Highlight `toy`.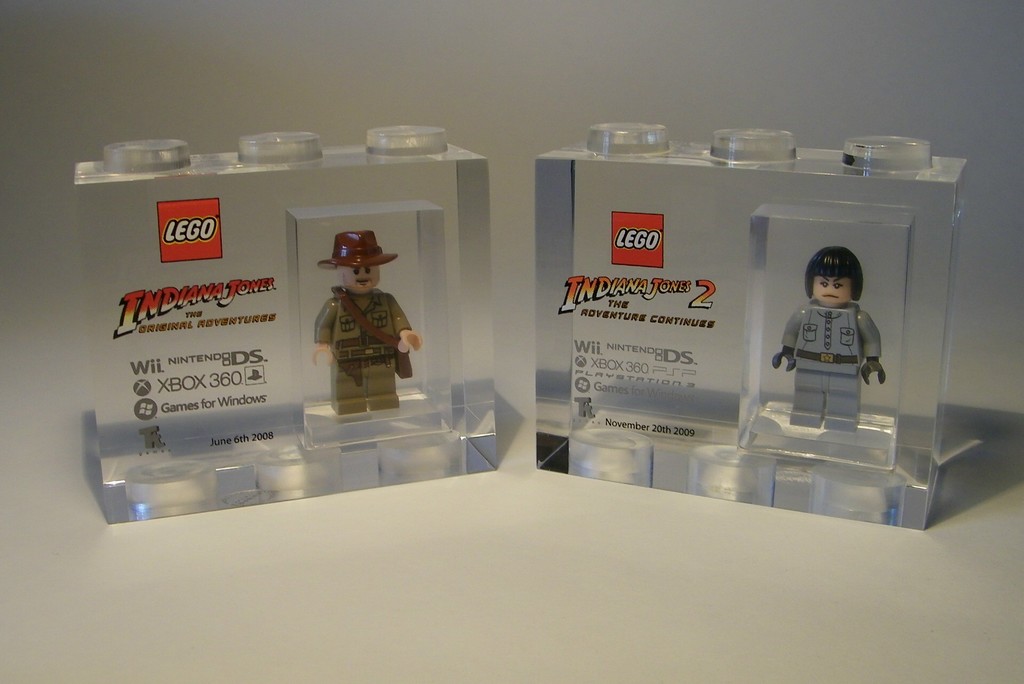
Highlighted region: 536,121,968,532.
